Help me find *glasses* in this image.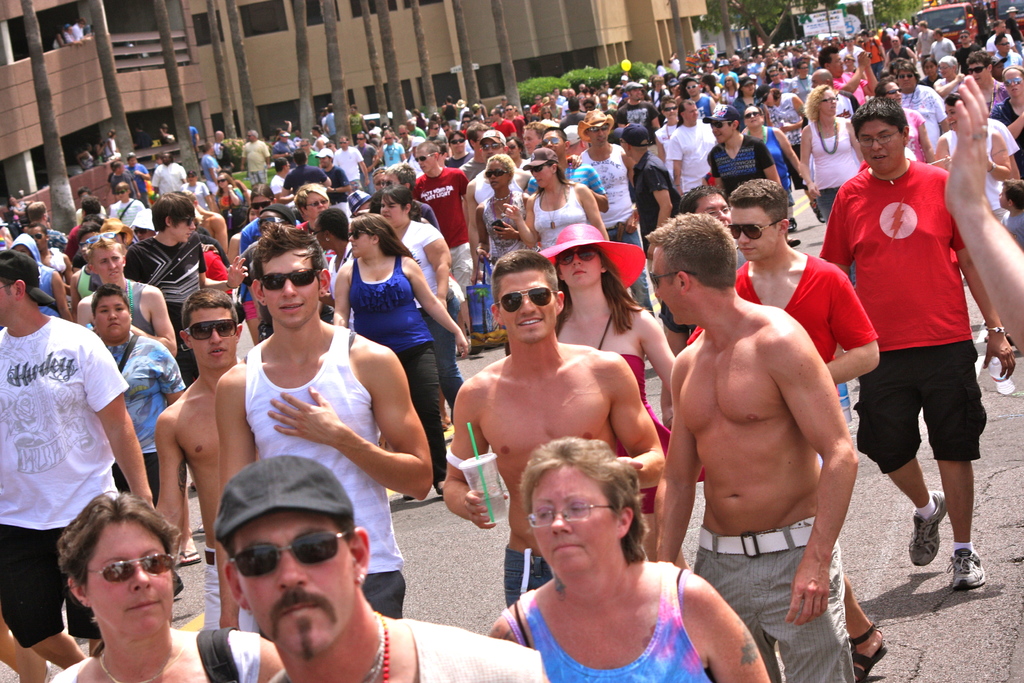
Found it: [x1=708, y1=205, x2=731, y2=218].
